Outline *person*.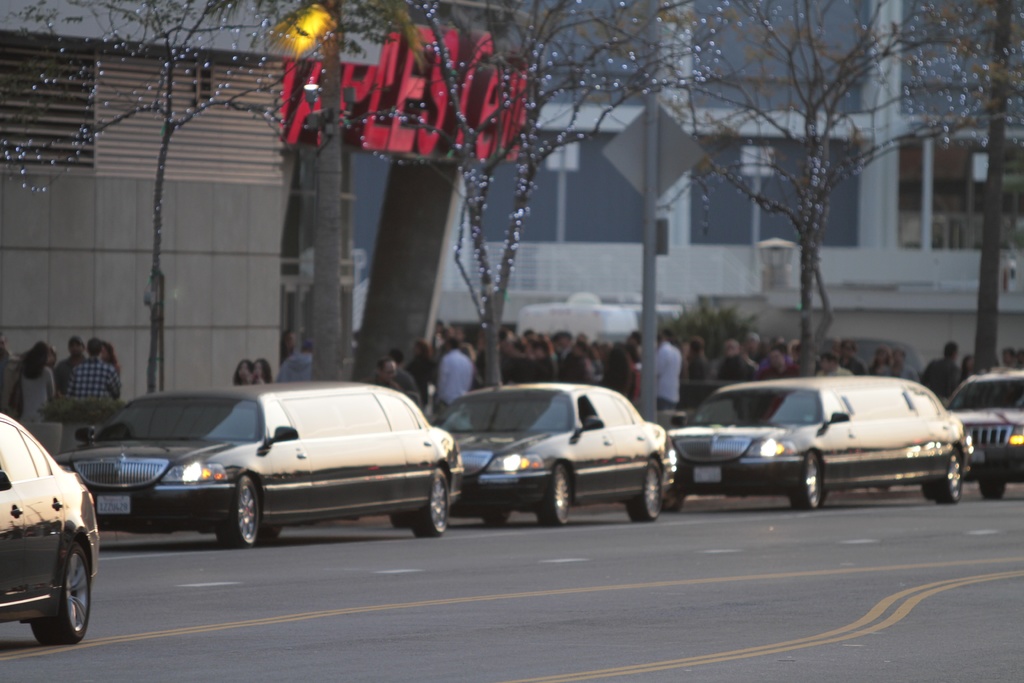
Outline: 67/338/120/403.
